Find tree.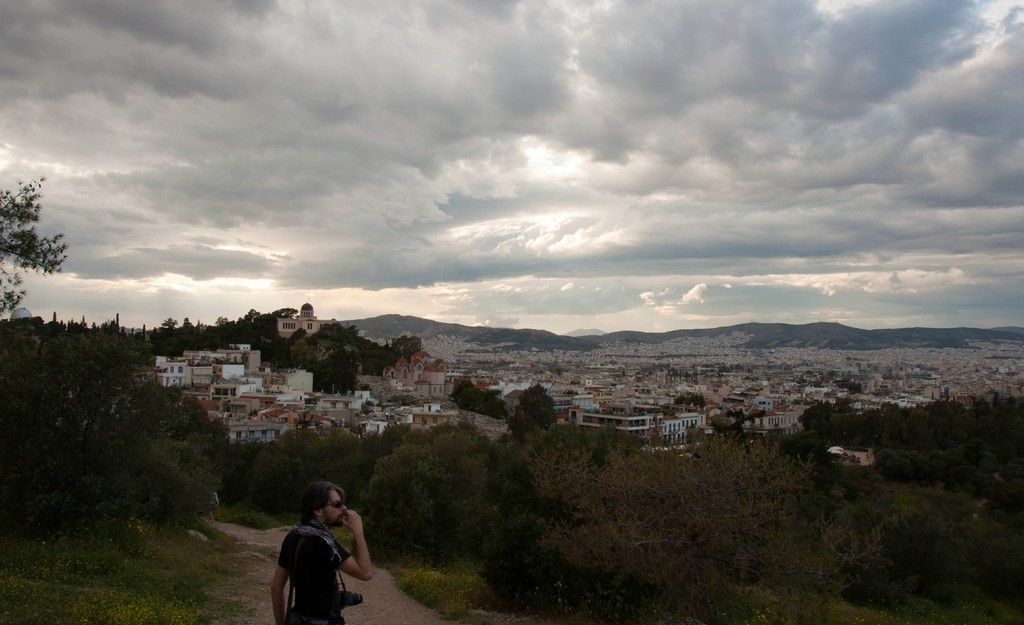
242/420/365/510.
